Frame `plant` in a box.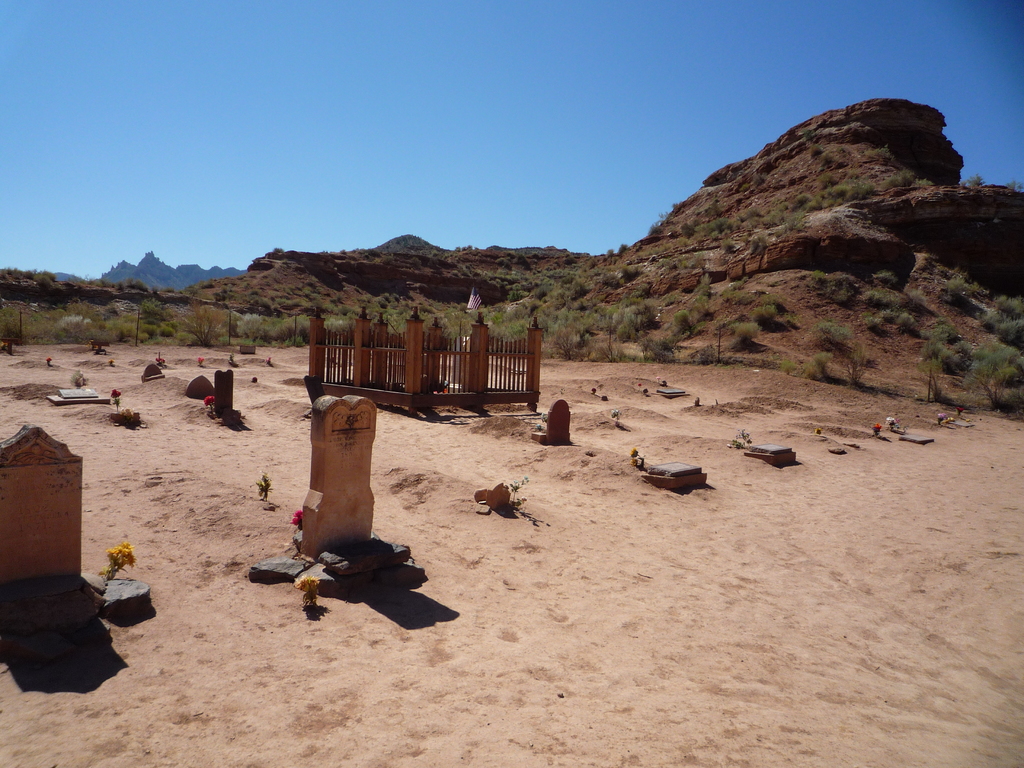
select_region(264, 243, 287, 254).
